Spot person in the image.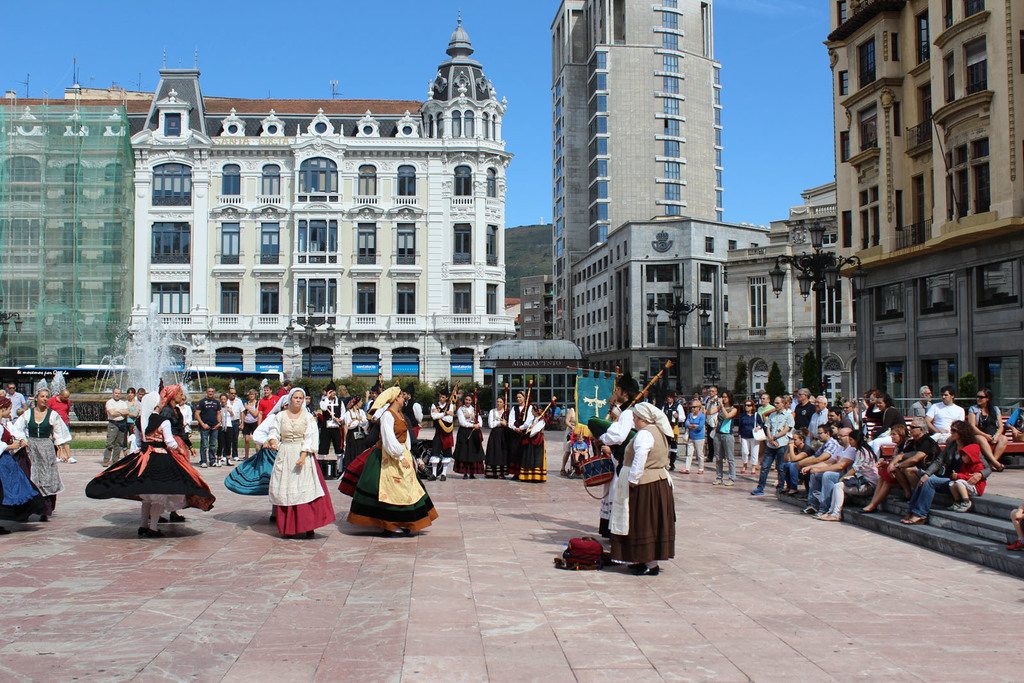
person found at locate(515, 396, 548, 482).
